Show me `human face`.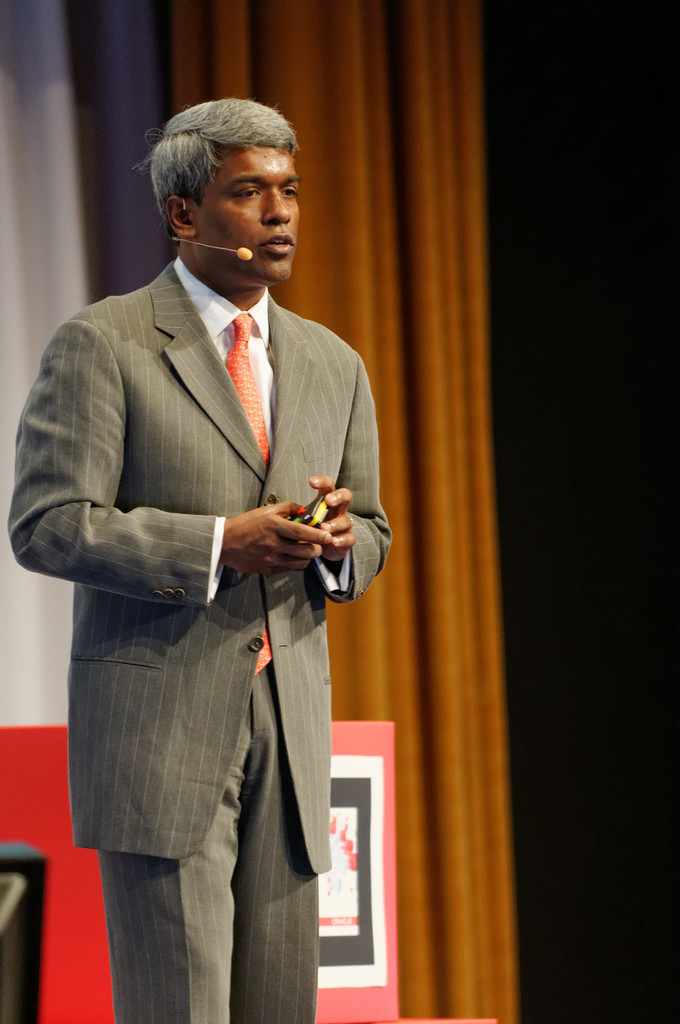
`human face` is here: region(196, 155, 299, 273).
